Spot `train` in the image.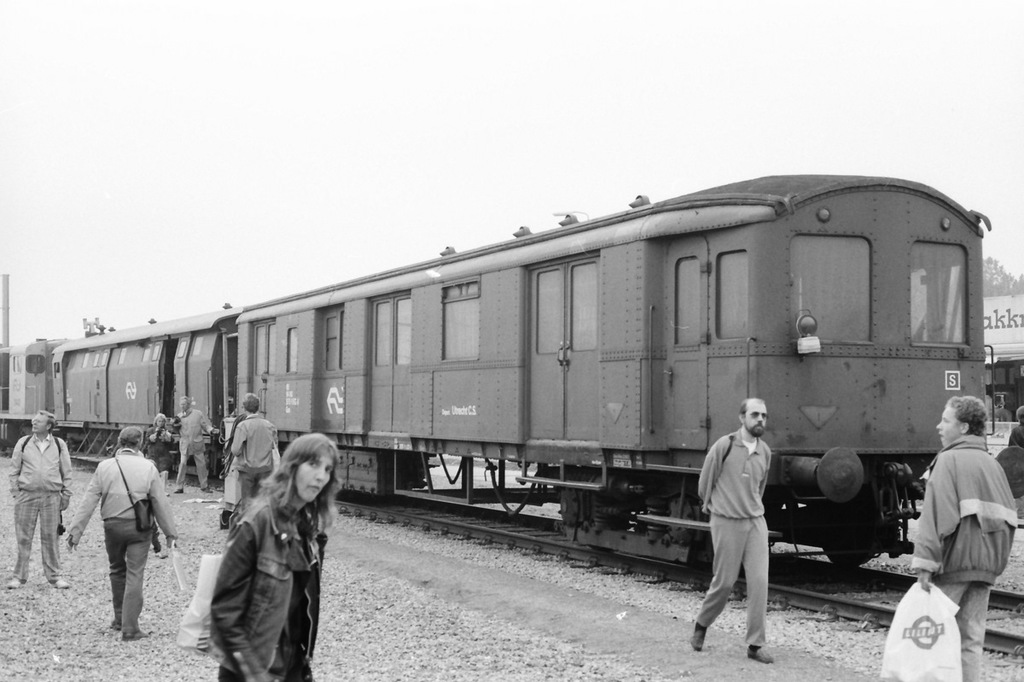
`train` found at 0/176/992/568.
